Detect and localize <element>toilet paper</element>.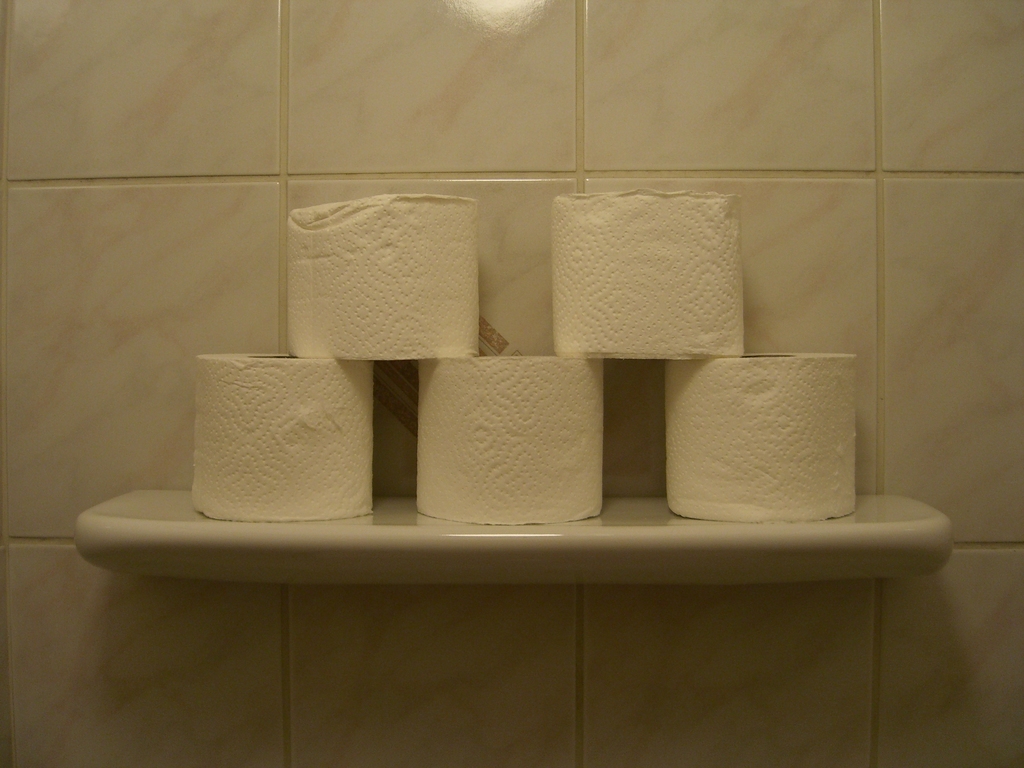
Localized at select_region(278, 190, 483, 361).
